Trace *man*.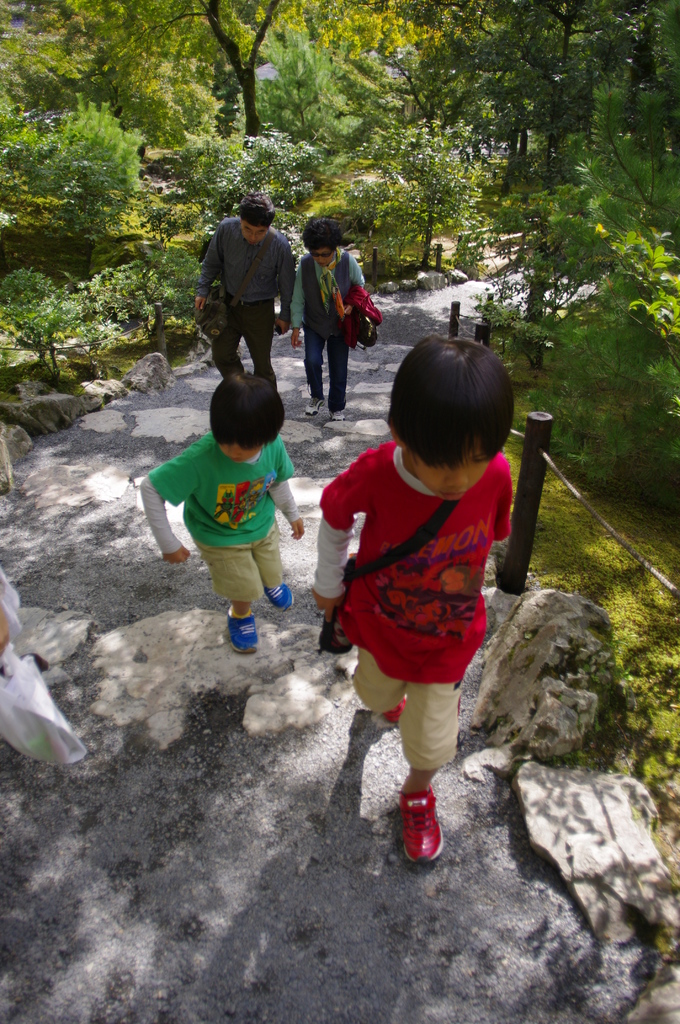
Traced to region(206, 205, 303, 375).
